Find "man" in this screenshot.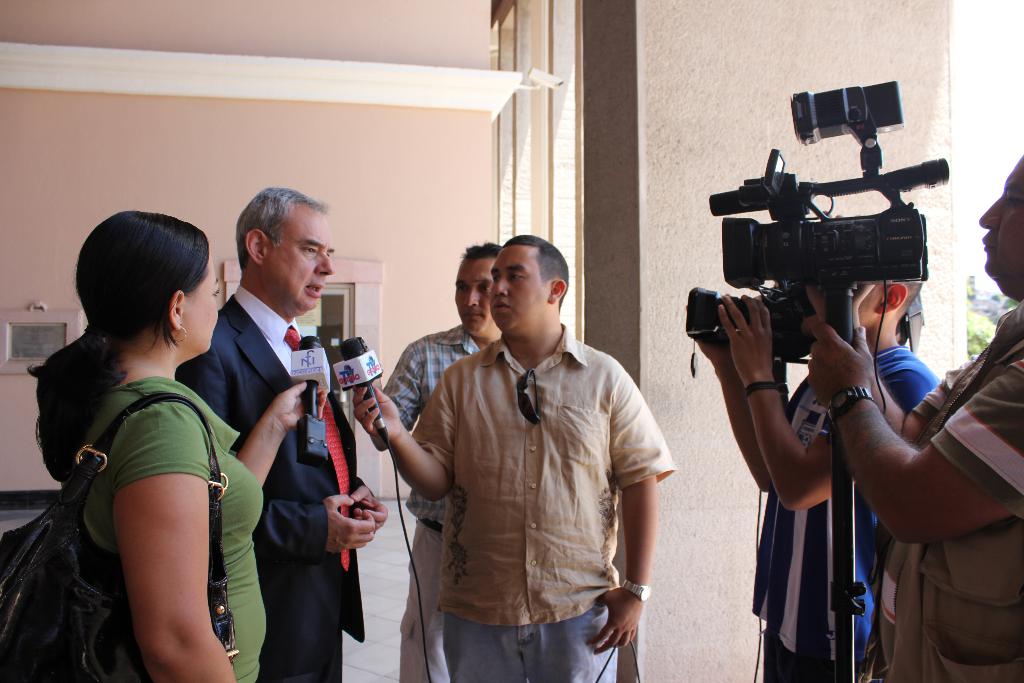
The bounding box for "man" is [left=808, top=152, right=1023, bottom=682].
